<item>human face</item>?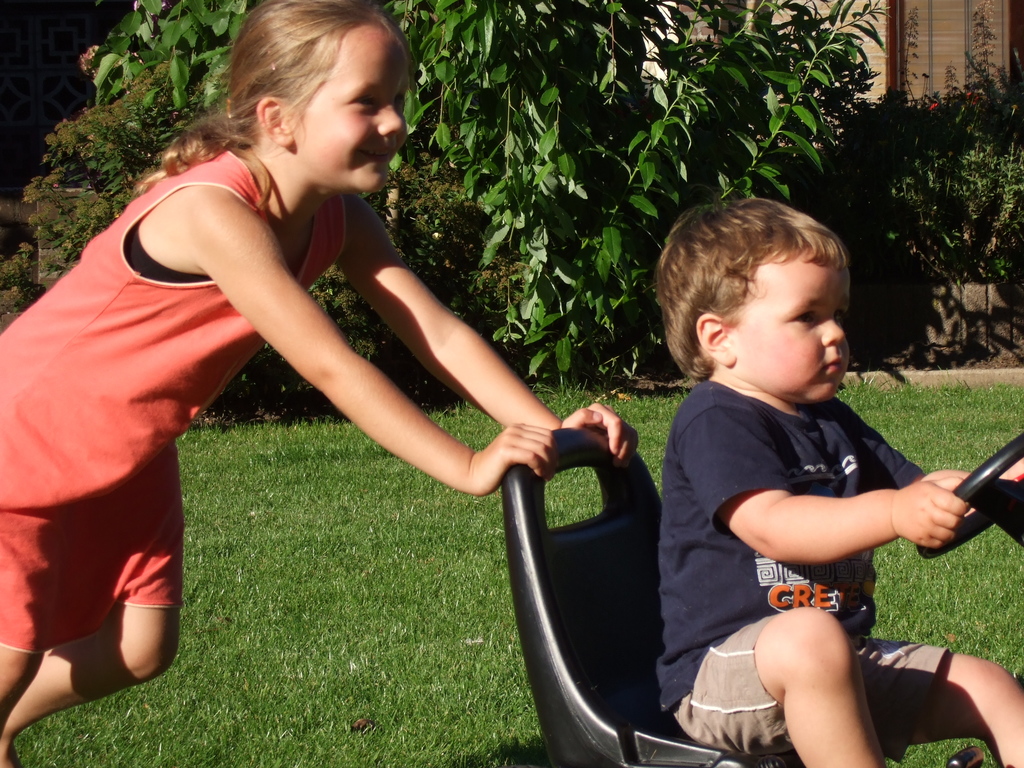
<region>726, 247, 852, 404</region>
